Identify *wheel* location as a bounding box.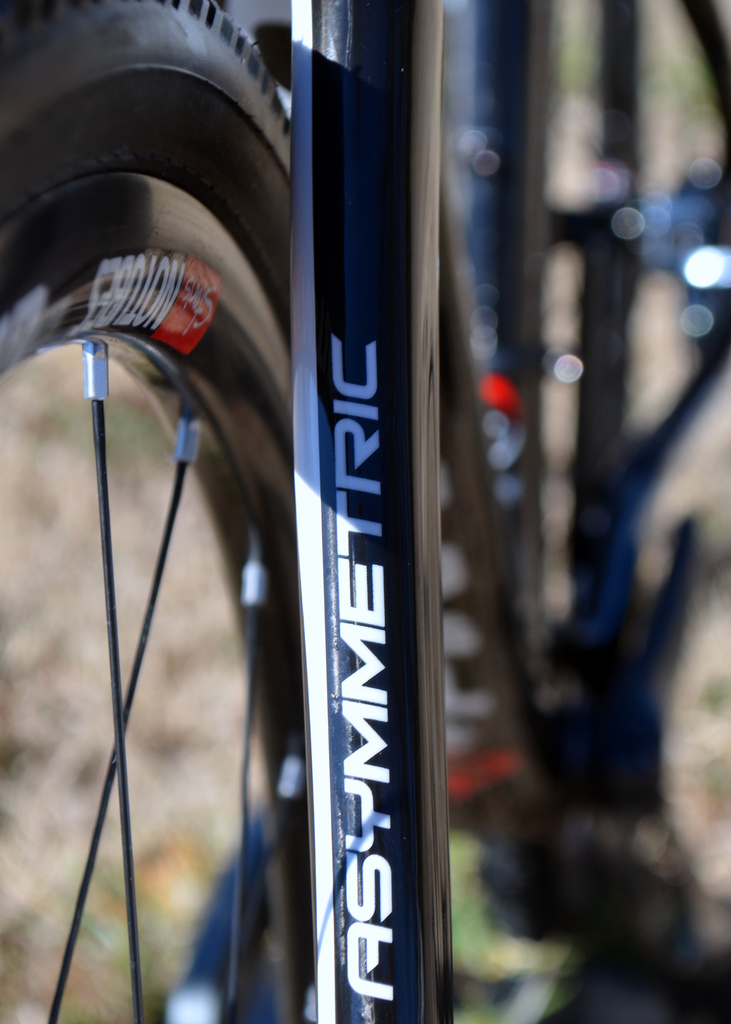
pyautogui.locateOnScreen(0, 0, 440, 1021).
